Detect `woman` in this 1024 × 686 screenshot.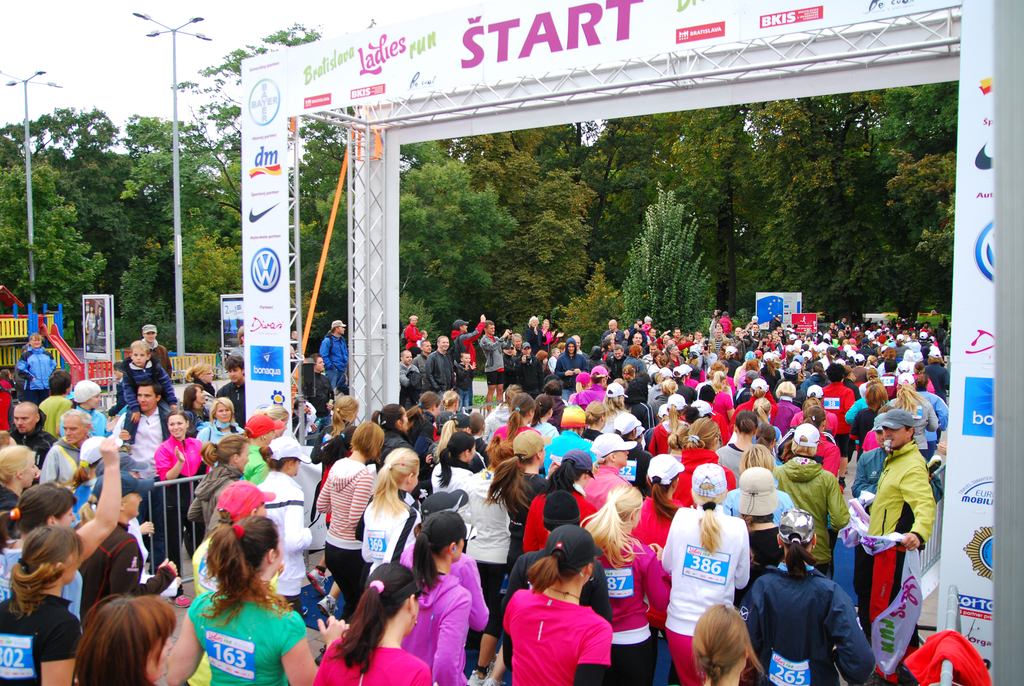
Detection: l=180, t=385, r=210, b=425.
